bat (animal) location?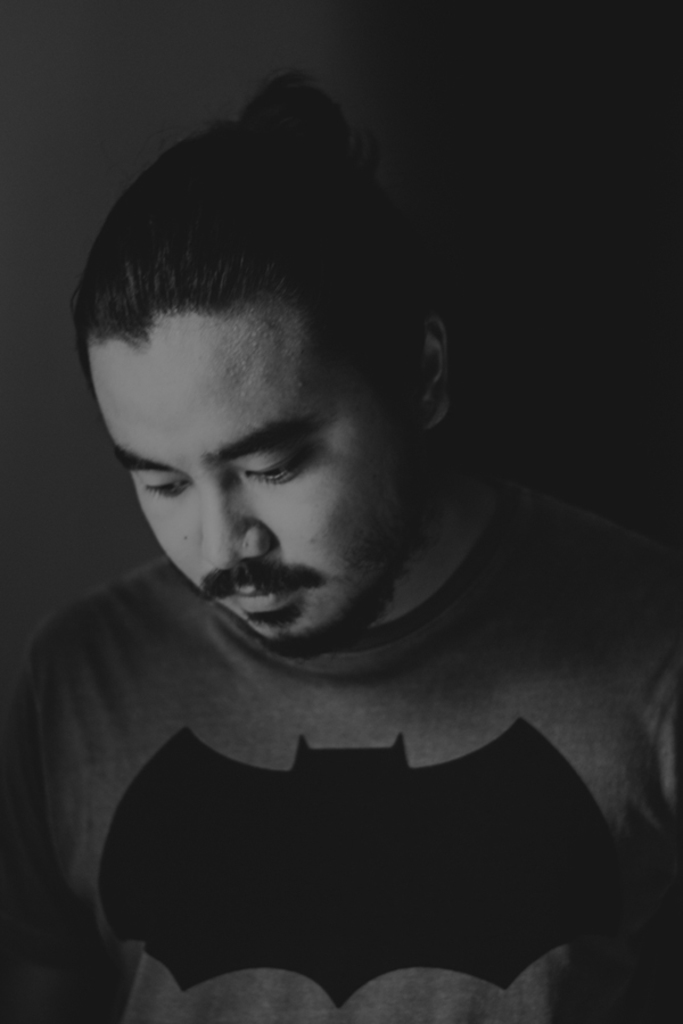
box=[89, 721, 626, 1010]
